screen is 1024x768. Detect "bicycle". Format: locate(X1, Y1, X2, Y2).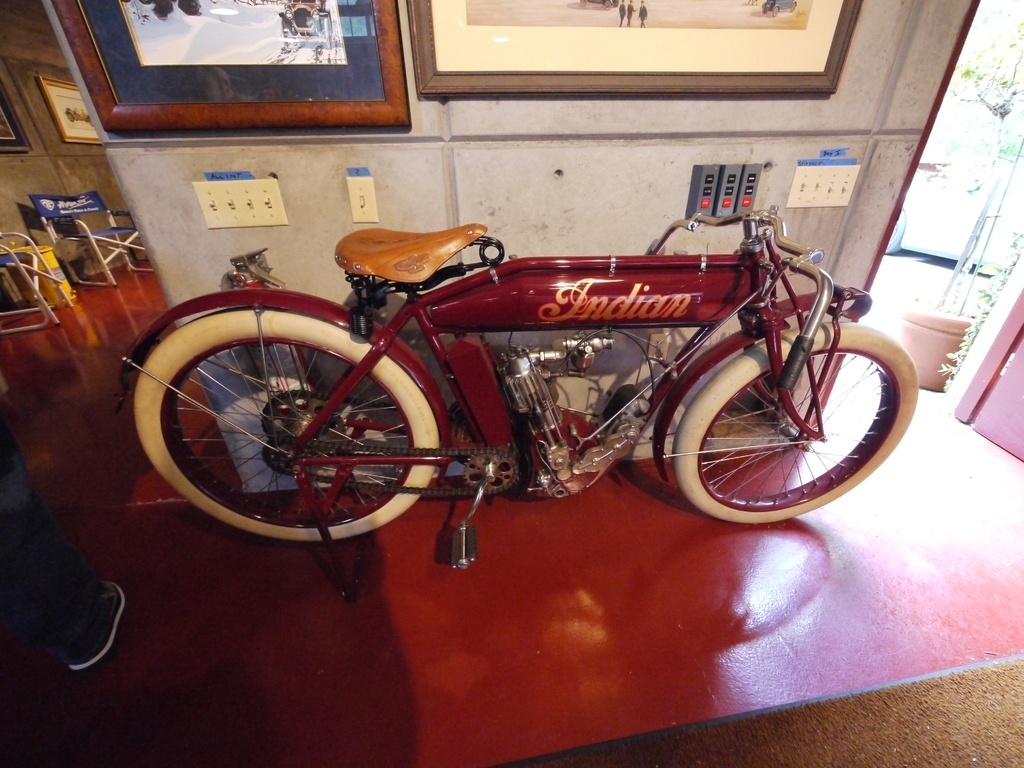
locate(97, 170, 940, 555).
